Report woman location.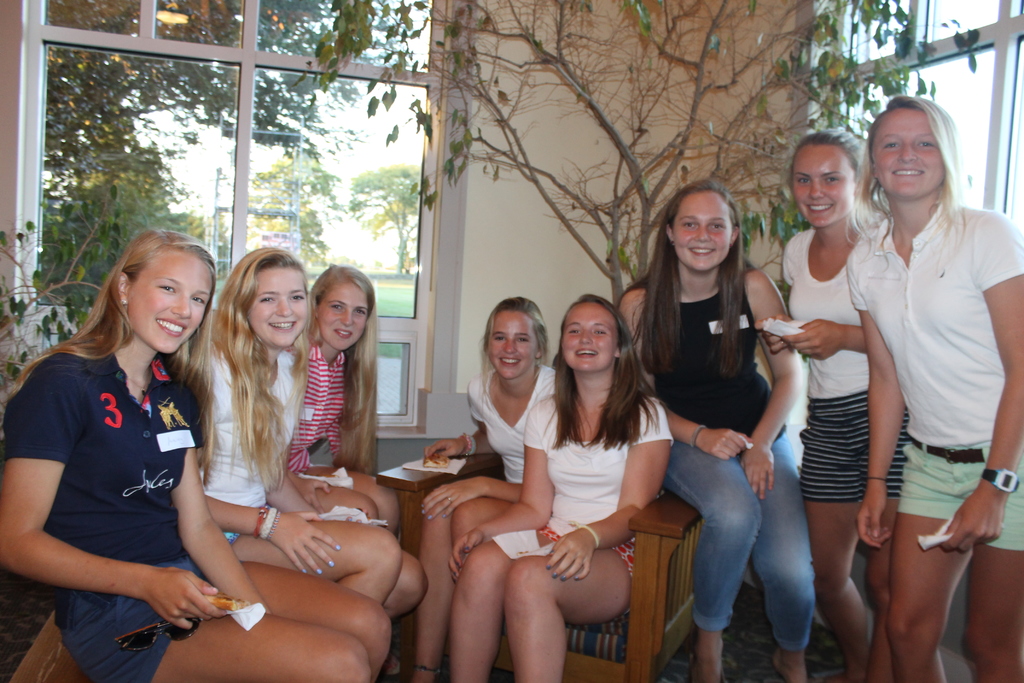
Report: bbox=(756, 127, 911, 682).
